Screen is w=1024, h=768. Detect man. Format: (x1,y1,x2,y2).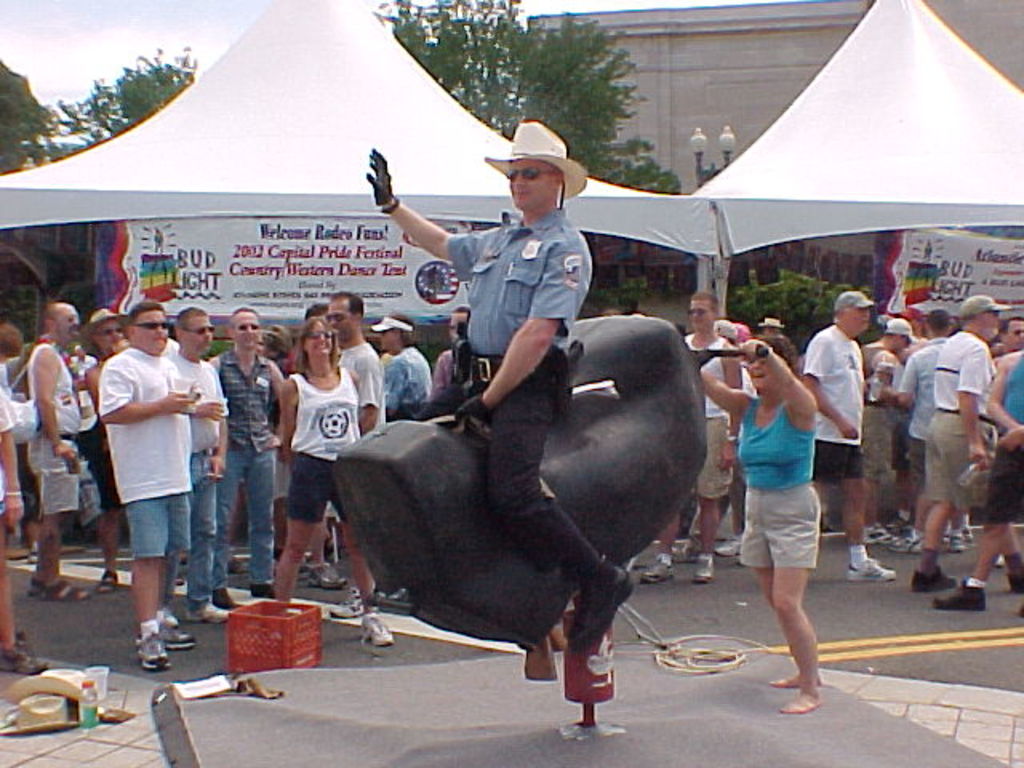
(358,117,637,651).
